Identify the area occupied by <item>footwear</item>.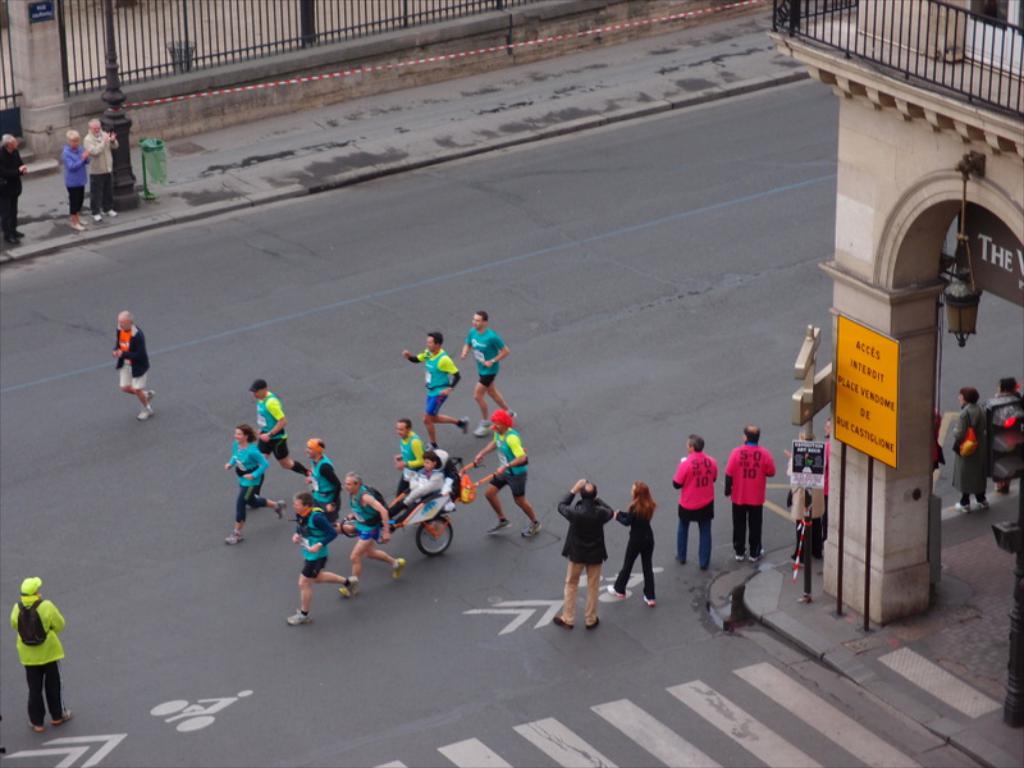
Area: <bbox>275, 503, 284, 515</bbox>.
